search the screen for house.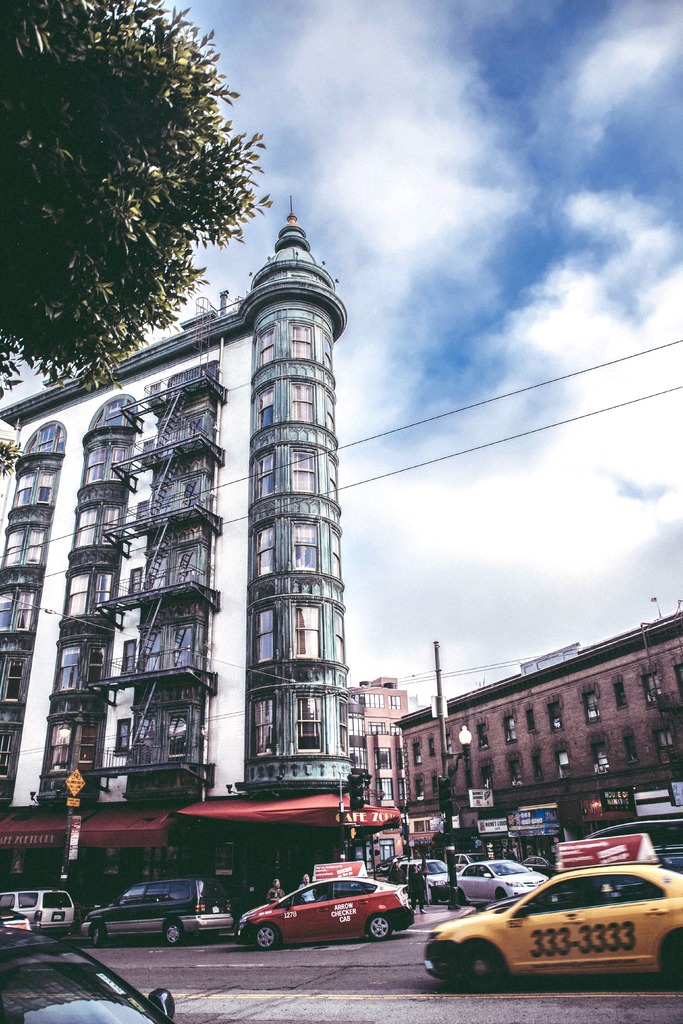
Found at bbox(0, 194, 356, 829).
